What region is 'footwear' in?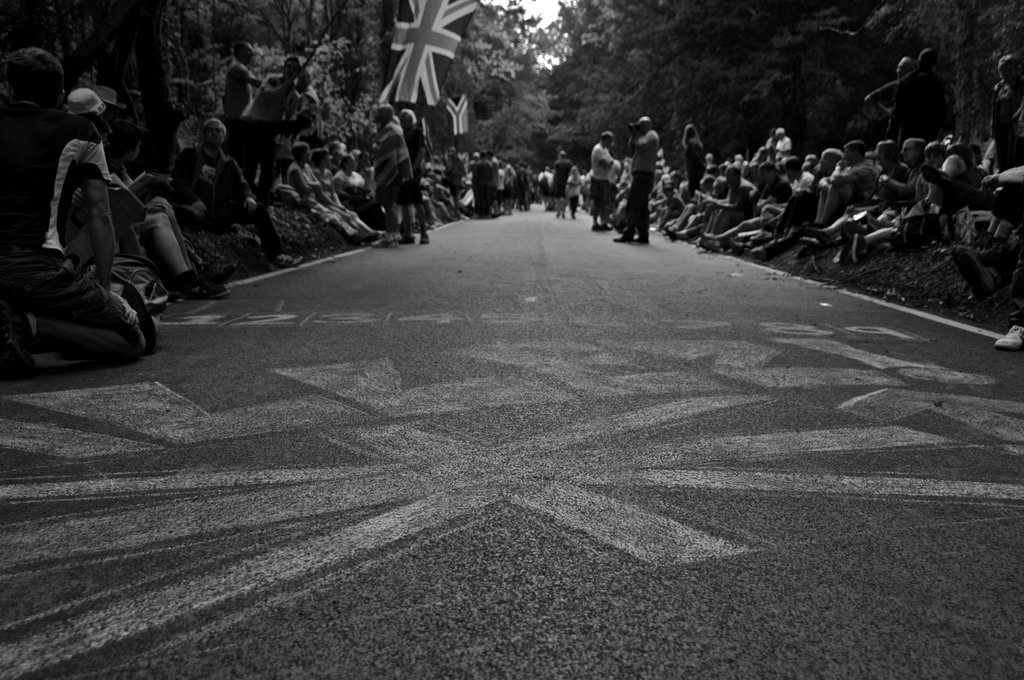
x1=952, y1=245, x2=993, y2=289.
